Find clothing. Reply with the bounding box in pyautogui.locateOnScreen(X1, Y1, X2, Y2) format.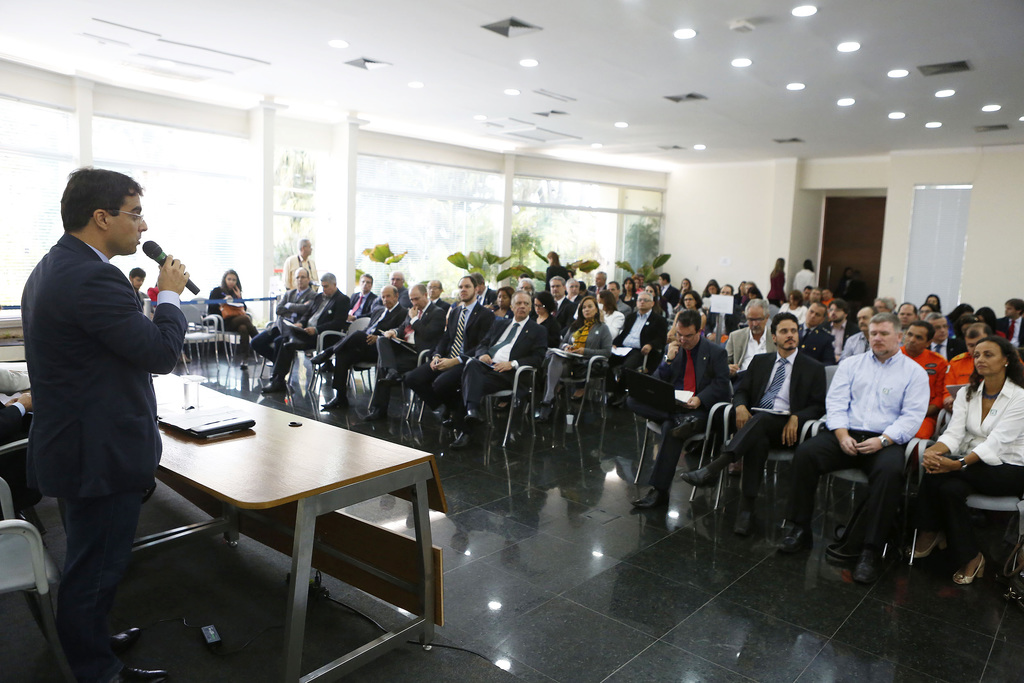
pyautogui.locateOnScreen(346, 286, 374, 309).
